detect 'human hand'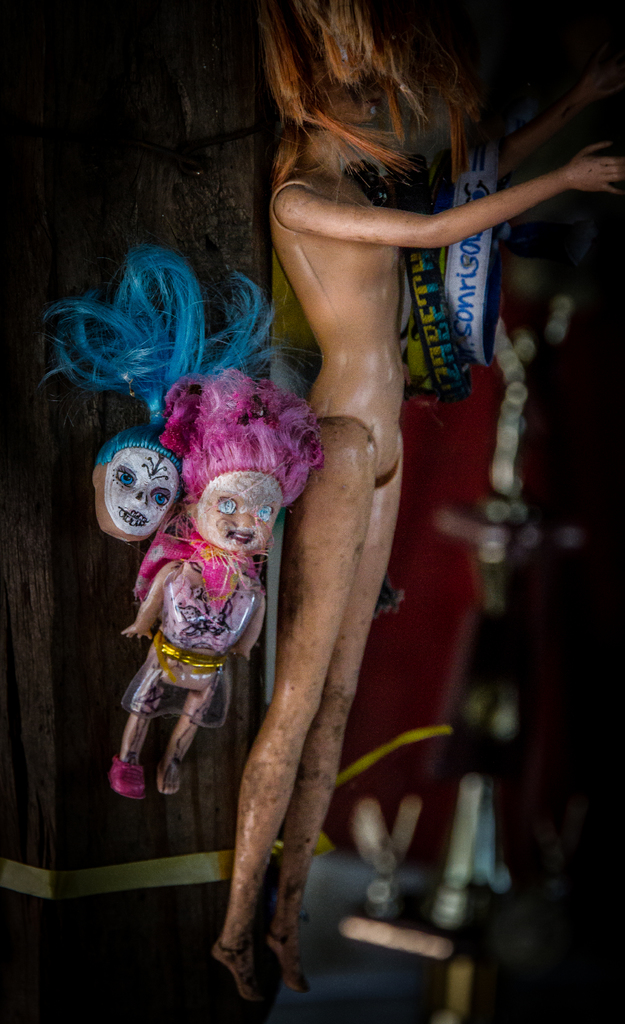
l=576, t=61, r=624, b=111
